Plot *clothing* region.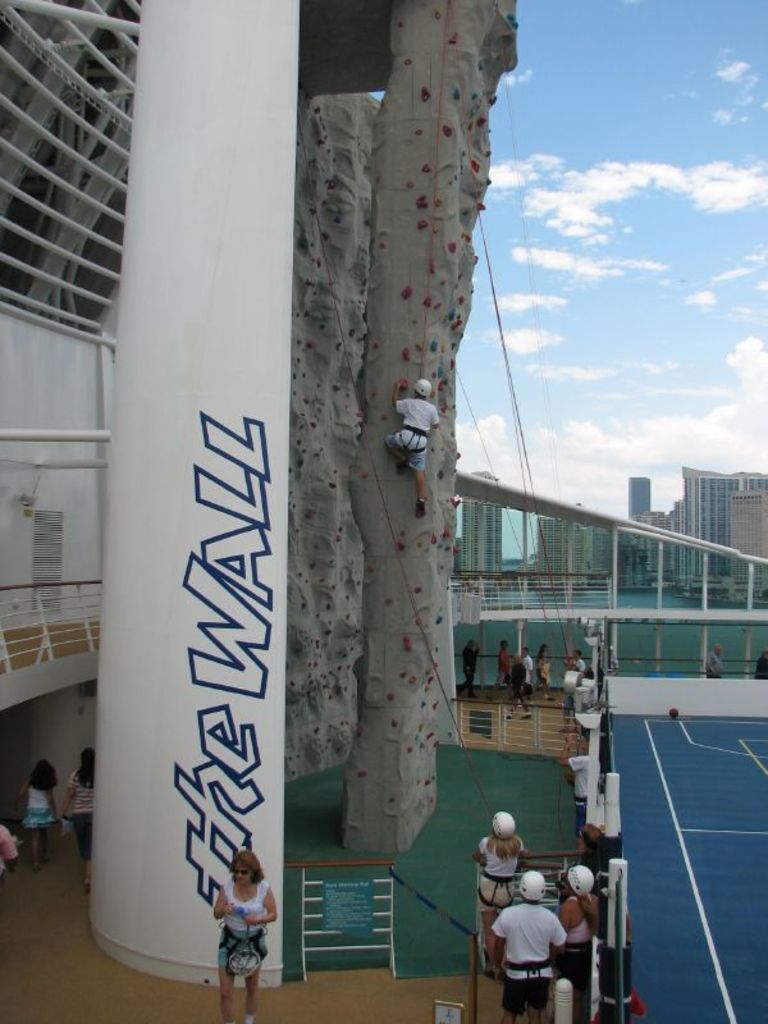
Plotted at bbox(204, 863, 274, 977).
